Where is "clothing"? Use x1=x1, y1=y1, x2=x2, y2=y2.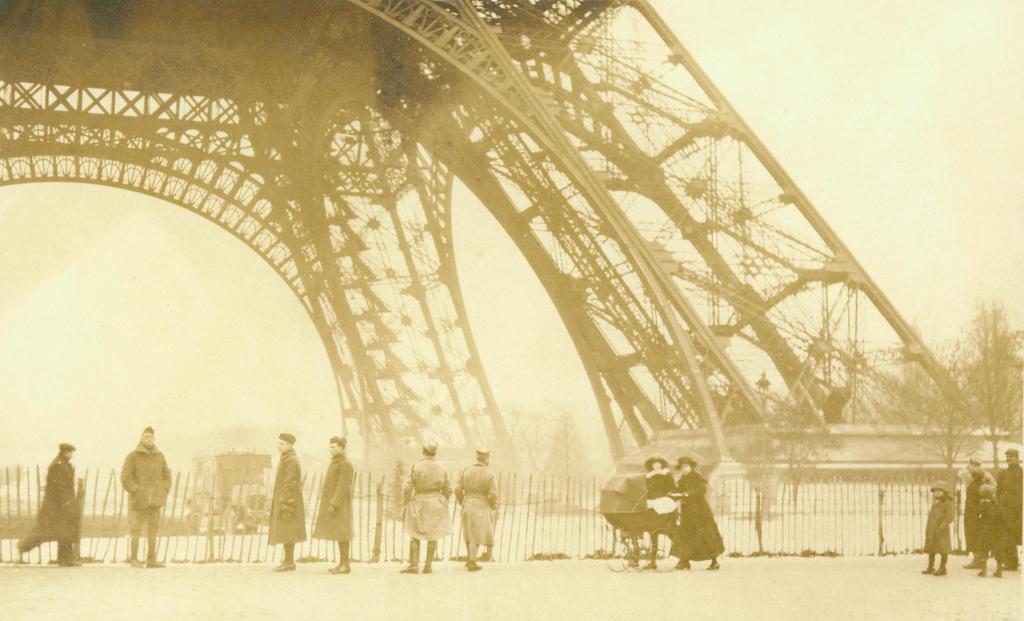
x1=120, y1=440, x2=172, y2=556.
